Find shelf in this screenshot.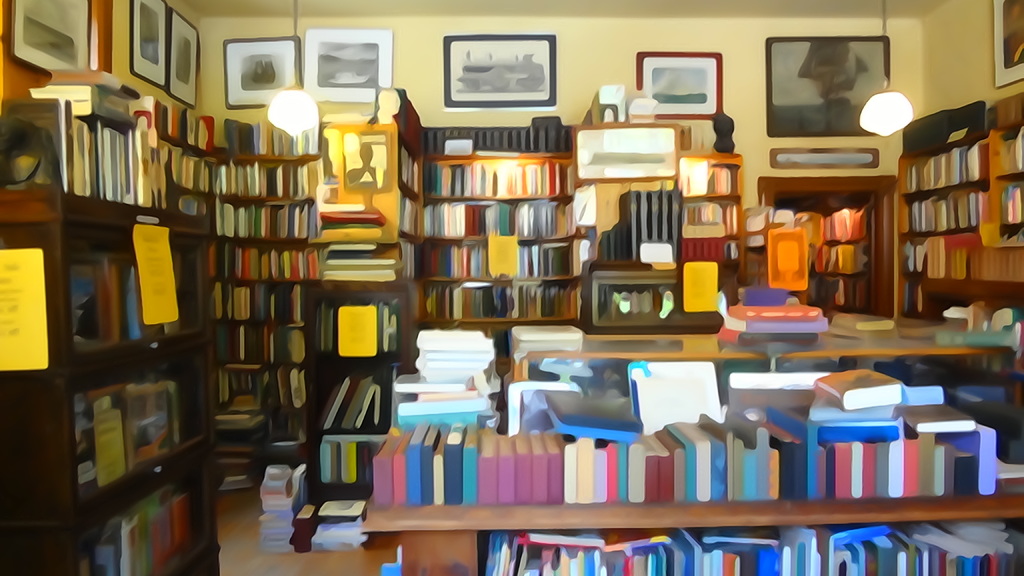
The bounding box for shelf is {"x1": 678, "y1": 204, "x2": 735, "y2": 244}.
